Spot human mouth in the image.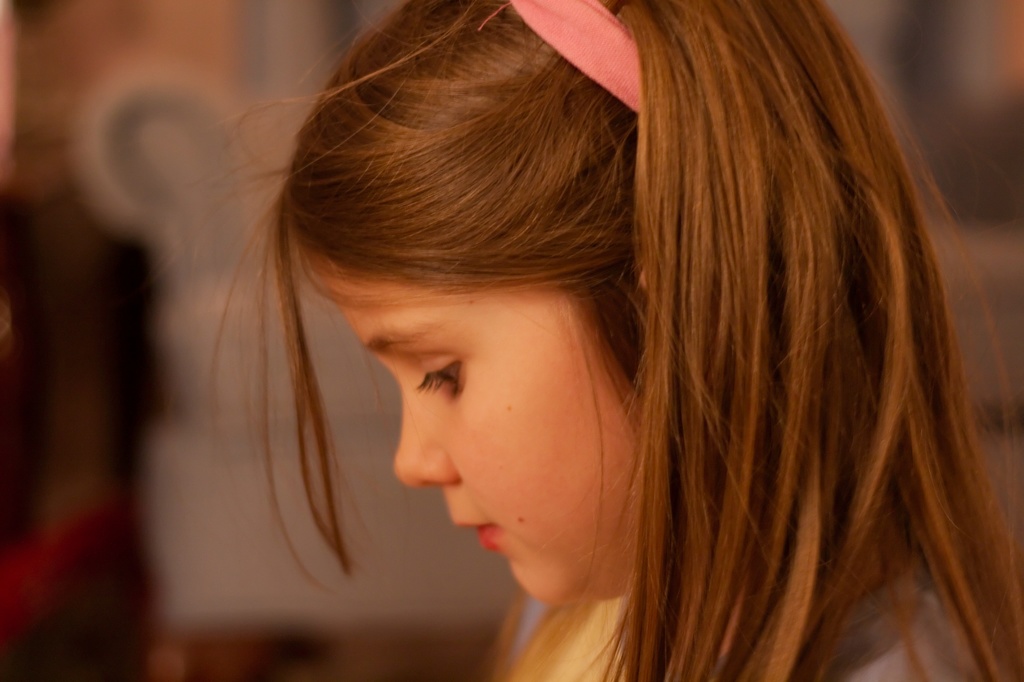
human mouth found at <box>454,511,502,551</box>.
